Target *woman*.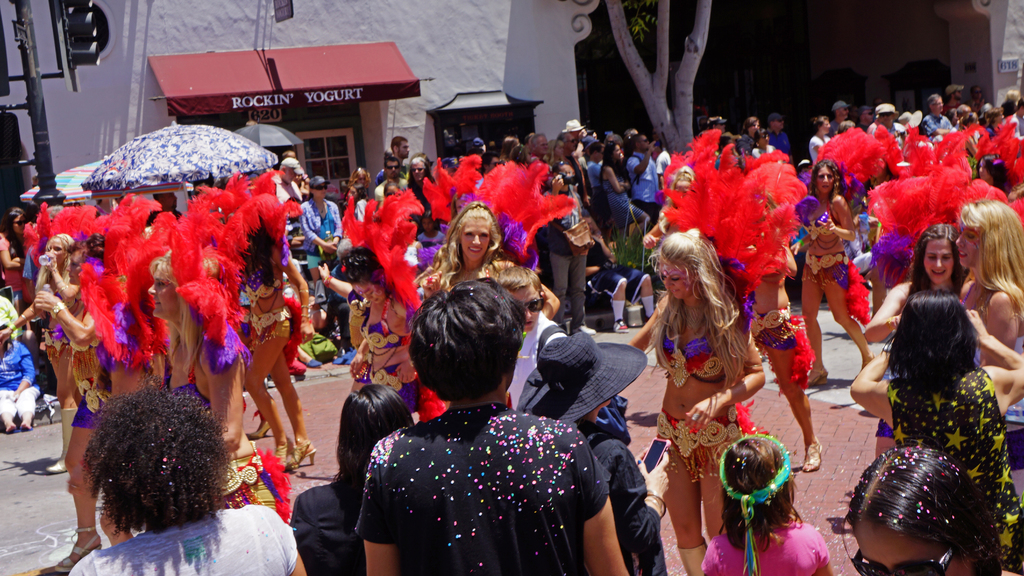
Target region: left=290, top=381, right=408, bottom=575.
